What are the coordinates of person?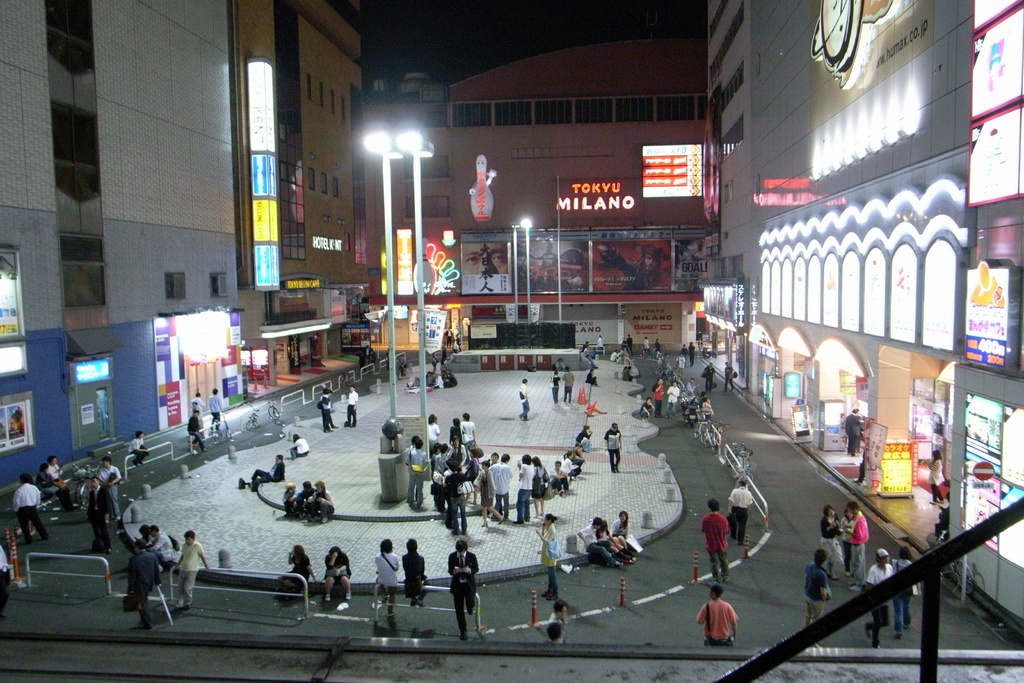
l=127, t=521, r=154, b=554.
